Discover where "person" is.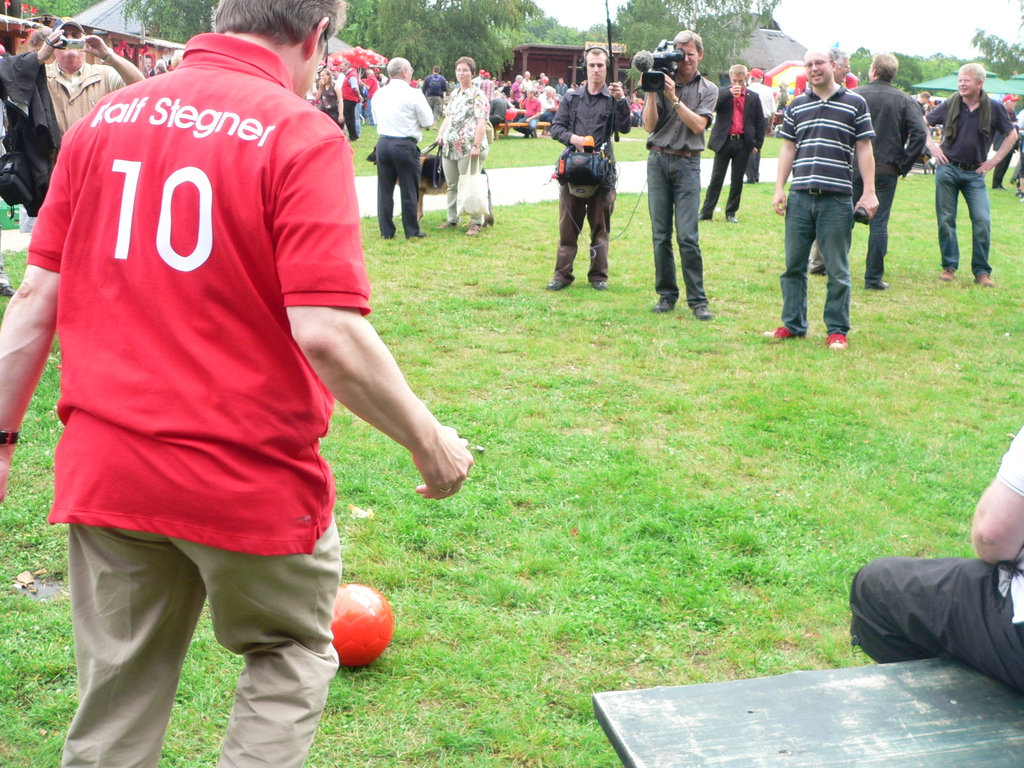
Discovered at bbox=[0, 0, 467, 767].
